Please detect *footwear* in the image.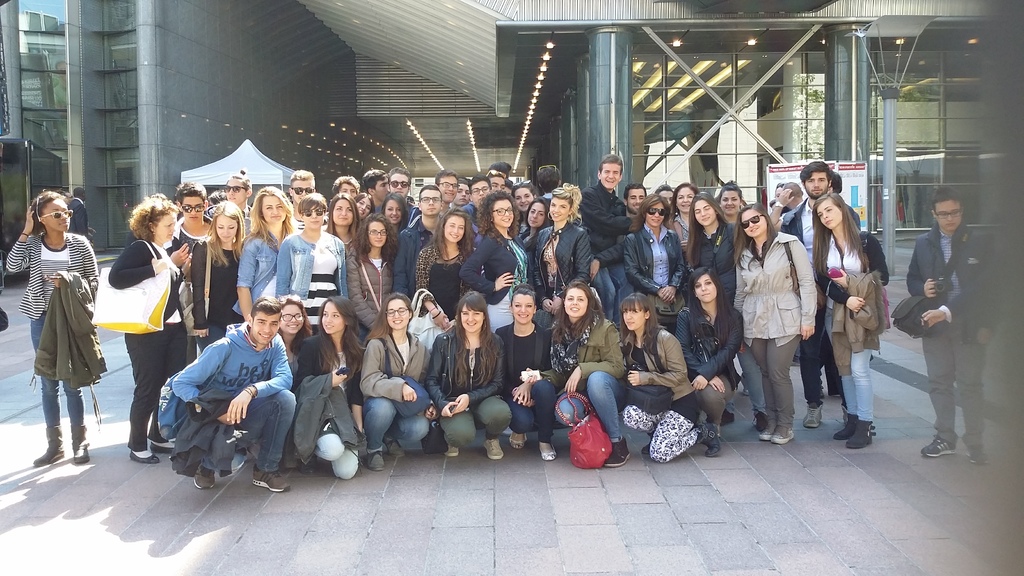
bbox=(34, 444, 61, 464).
